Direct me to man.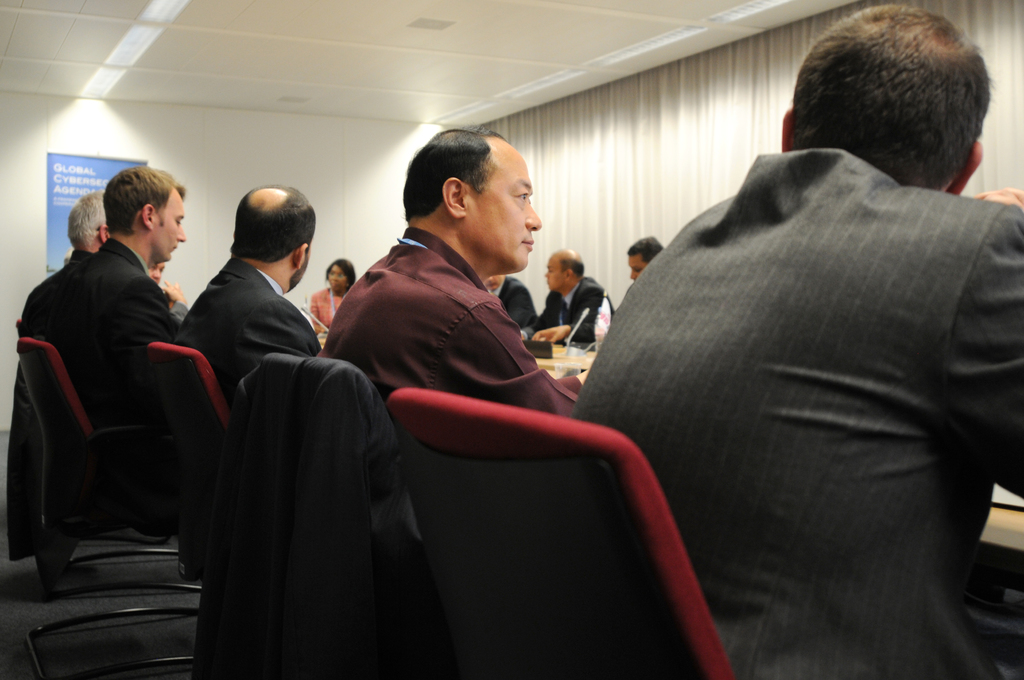
Direction: (x1=21, y1=188, x2=114, y2=328).
